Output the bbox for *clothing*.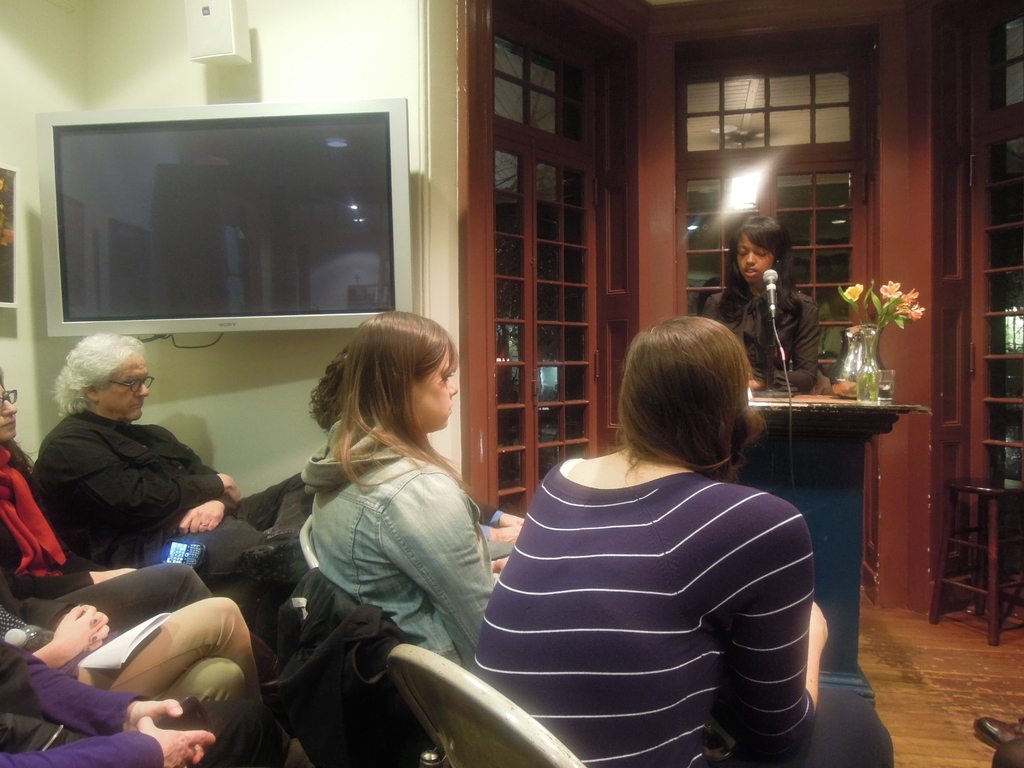
bbox(704, 281, 823, 388).
